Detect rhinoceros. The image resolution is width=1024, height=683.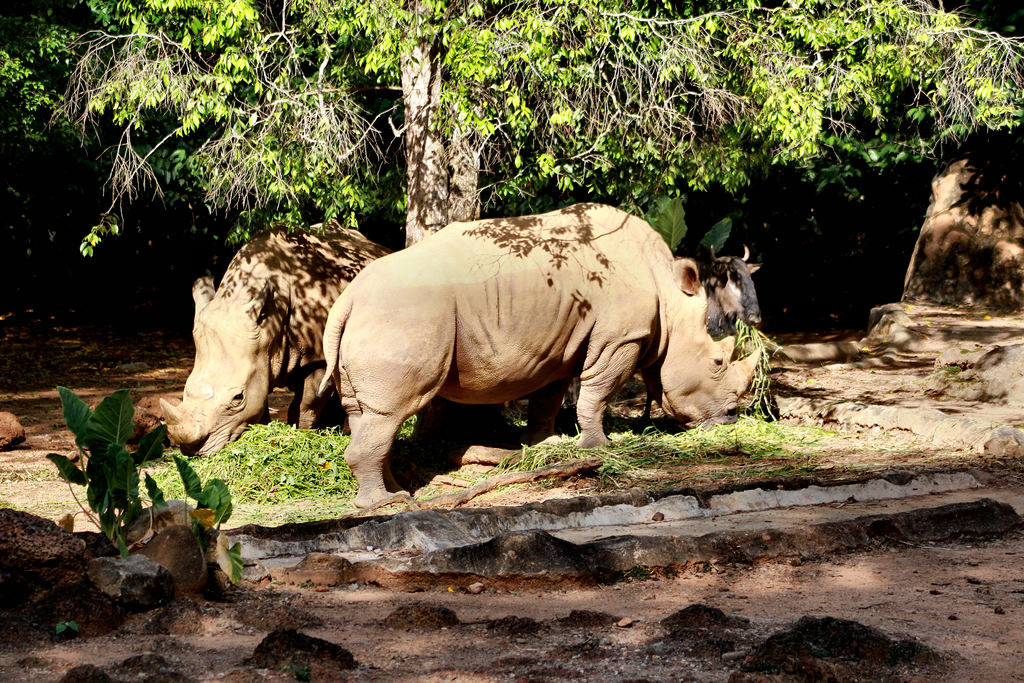
bbox=[308, 193, 768, 509].
